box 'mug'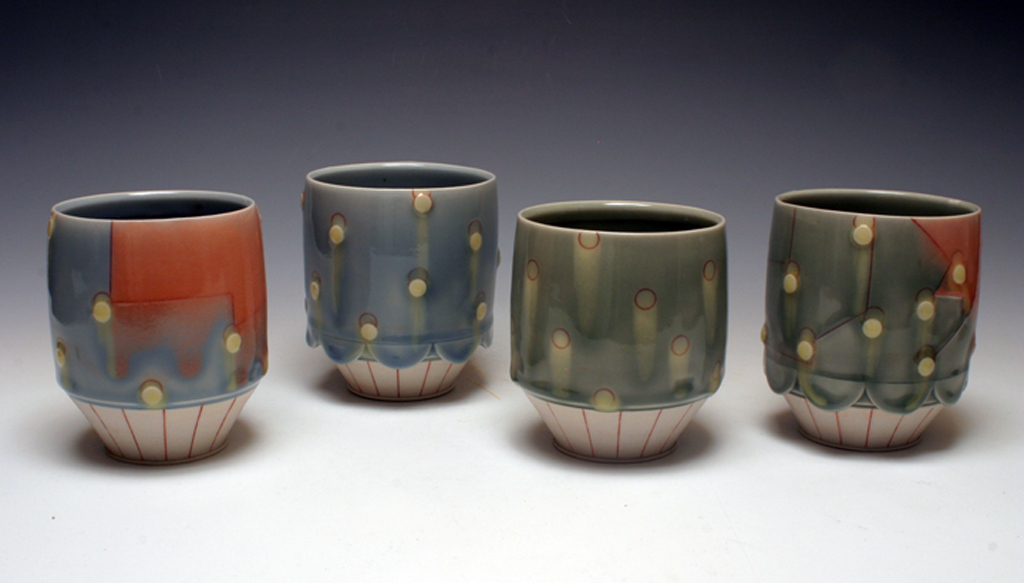
Rect(48, 194, 265, 464)
